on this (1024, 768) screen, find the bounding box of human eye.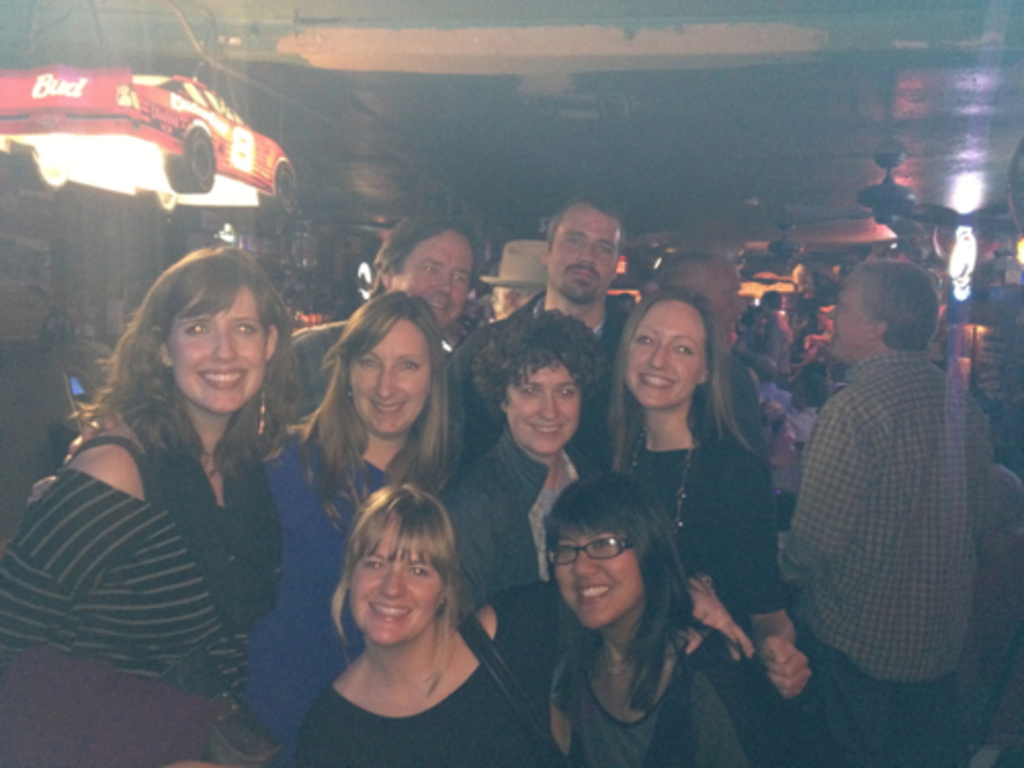
Bounding box: {"left": 520, "top": 381, "right": 541, "bottom": 395}.
